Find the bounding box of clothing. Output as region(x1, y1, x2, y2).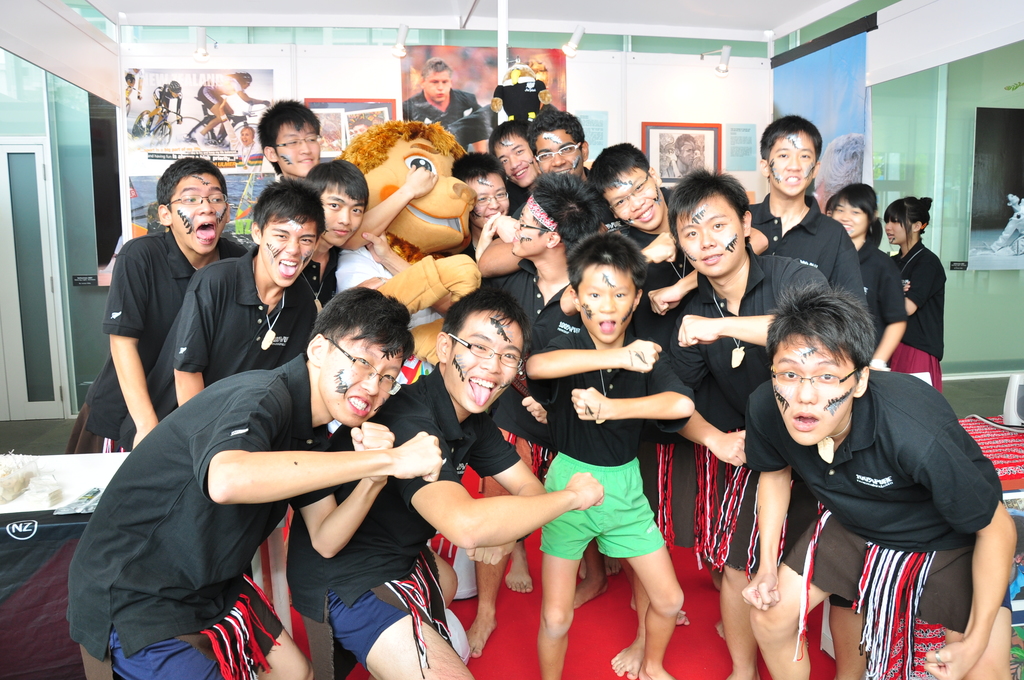
region(288, 359, 519, 665).
